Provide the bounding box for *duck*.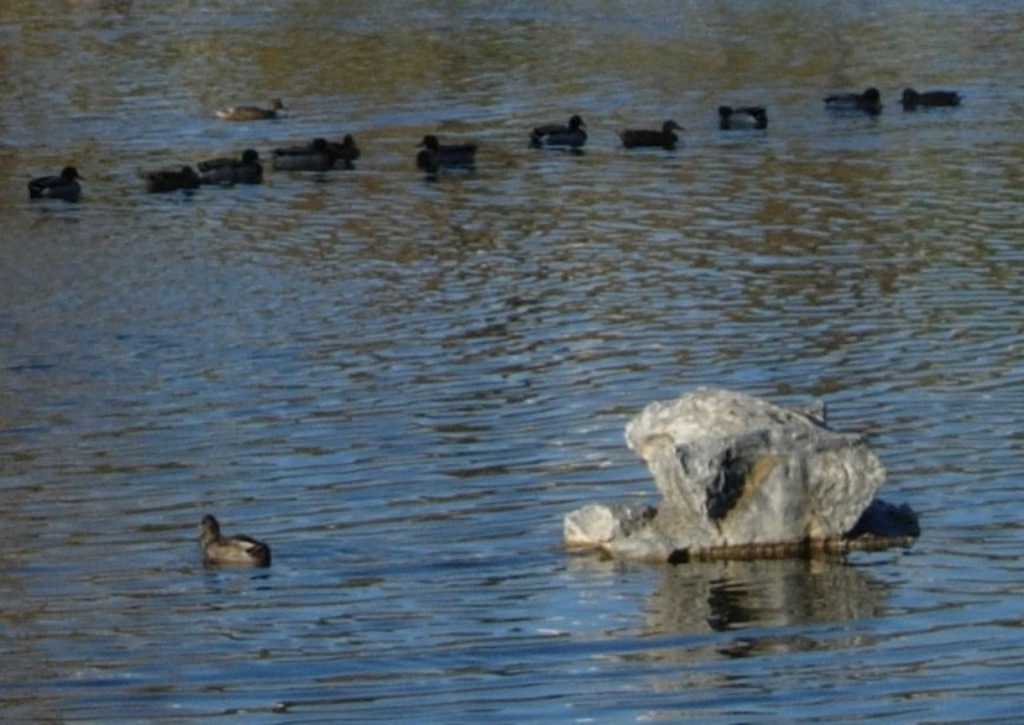
<bbox>899, 85, 970, 115</bbox>.
